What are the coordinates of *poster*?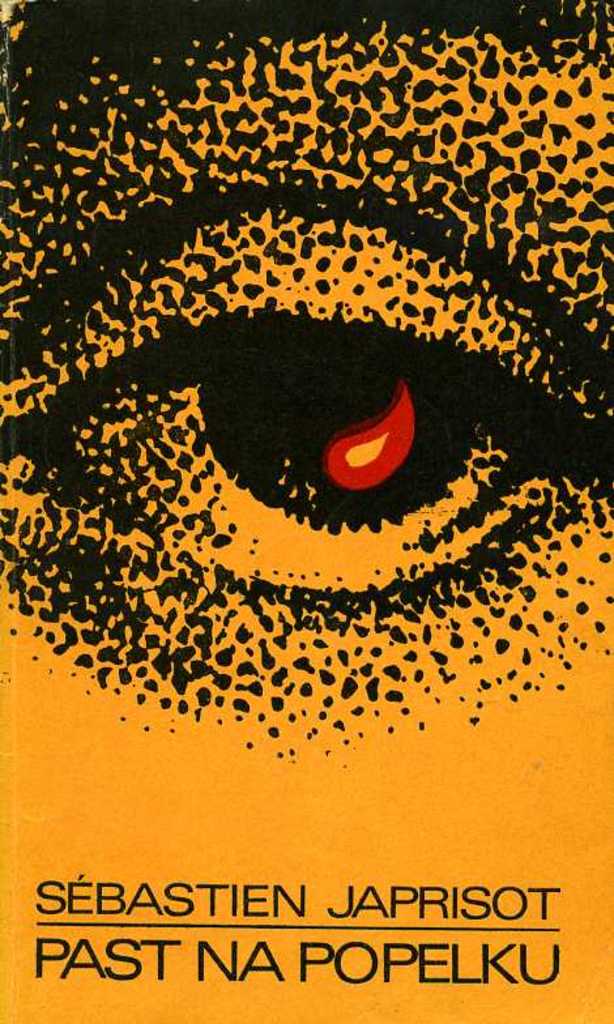
locate(0, 0, 613, 1023).
